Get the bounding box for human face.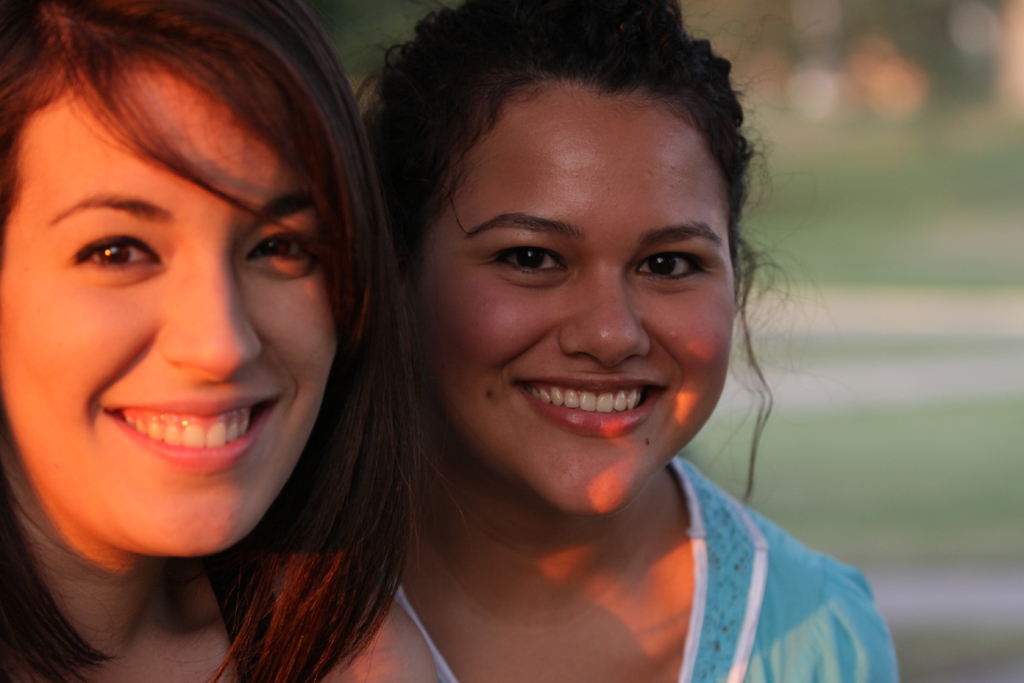
left=0, top=60, right=347, bottom=554.
